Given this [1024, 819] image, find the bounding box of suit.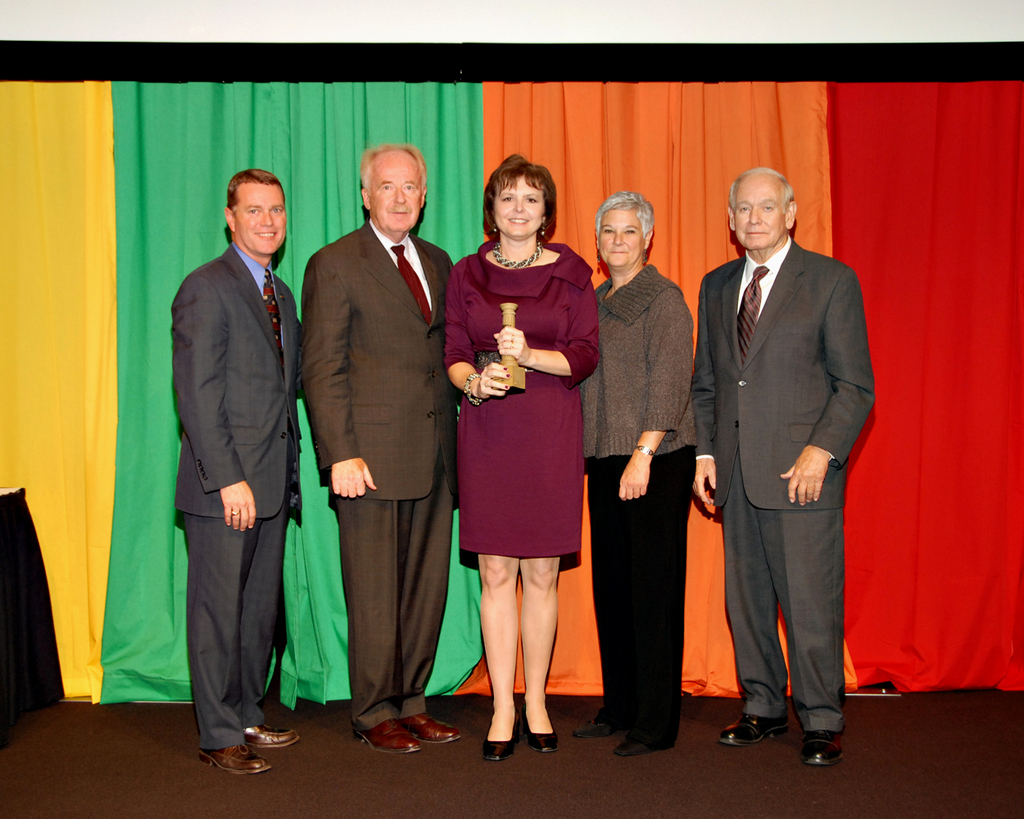
detection(303, 220, 455, 727).
